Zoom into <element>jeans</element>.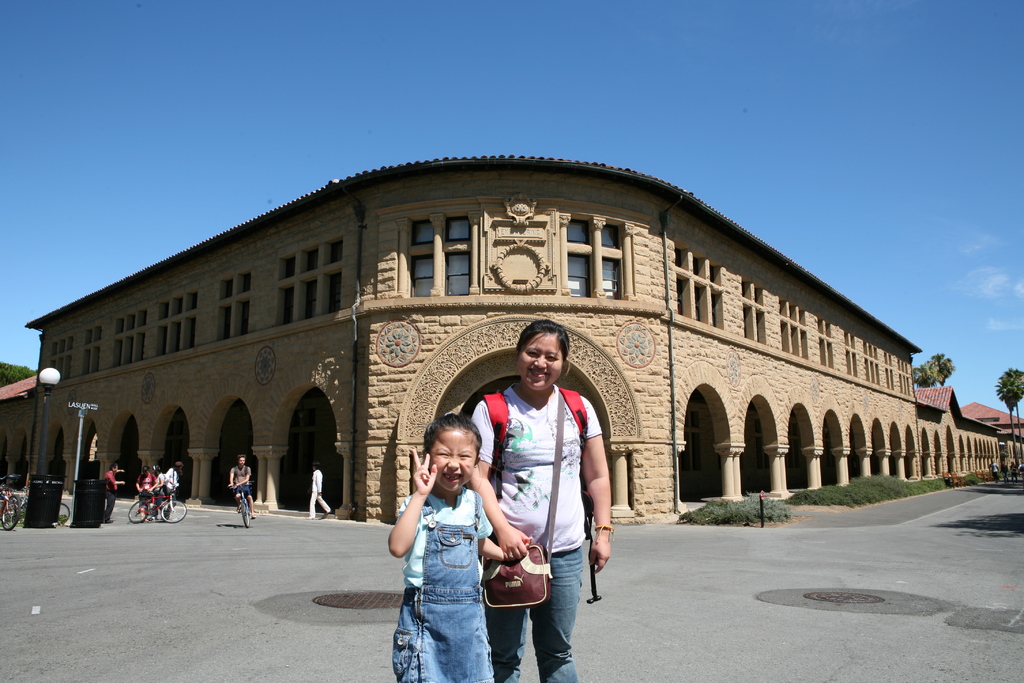
Zoom target: l=488, t=546, r=582, b=682.
